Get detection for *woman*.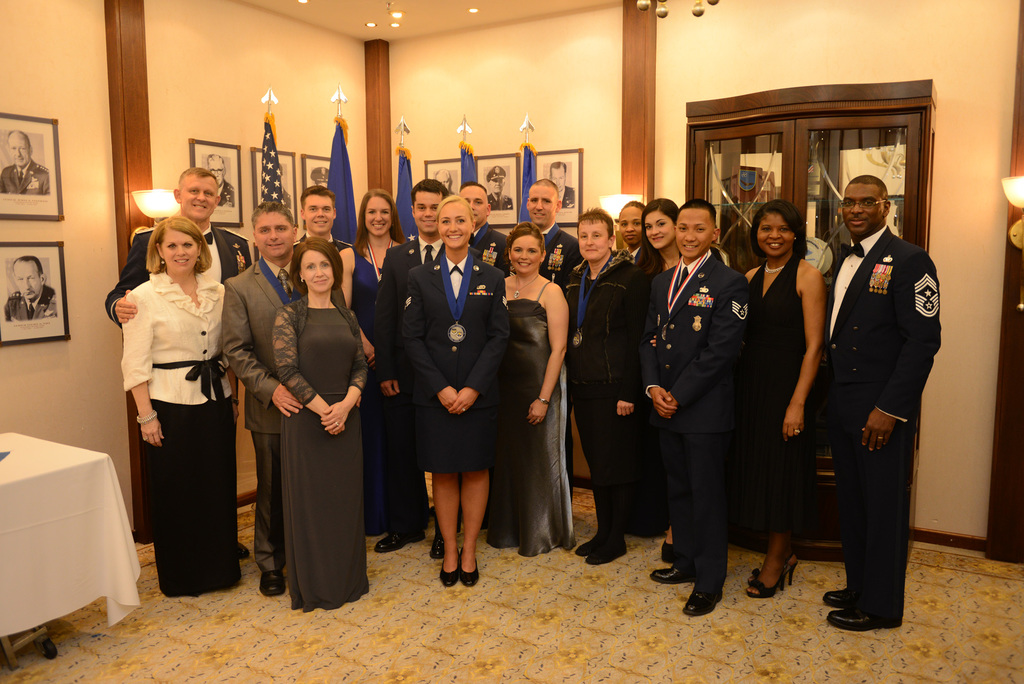
Detection: BBox(401, 193, 511, 588).
